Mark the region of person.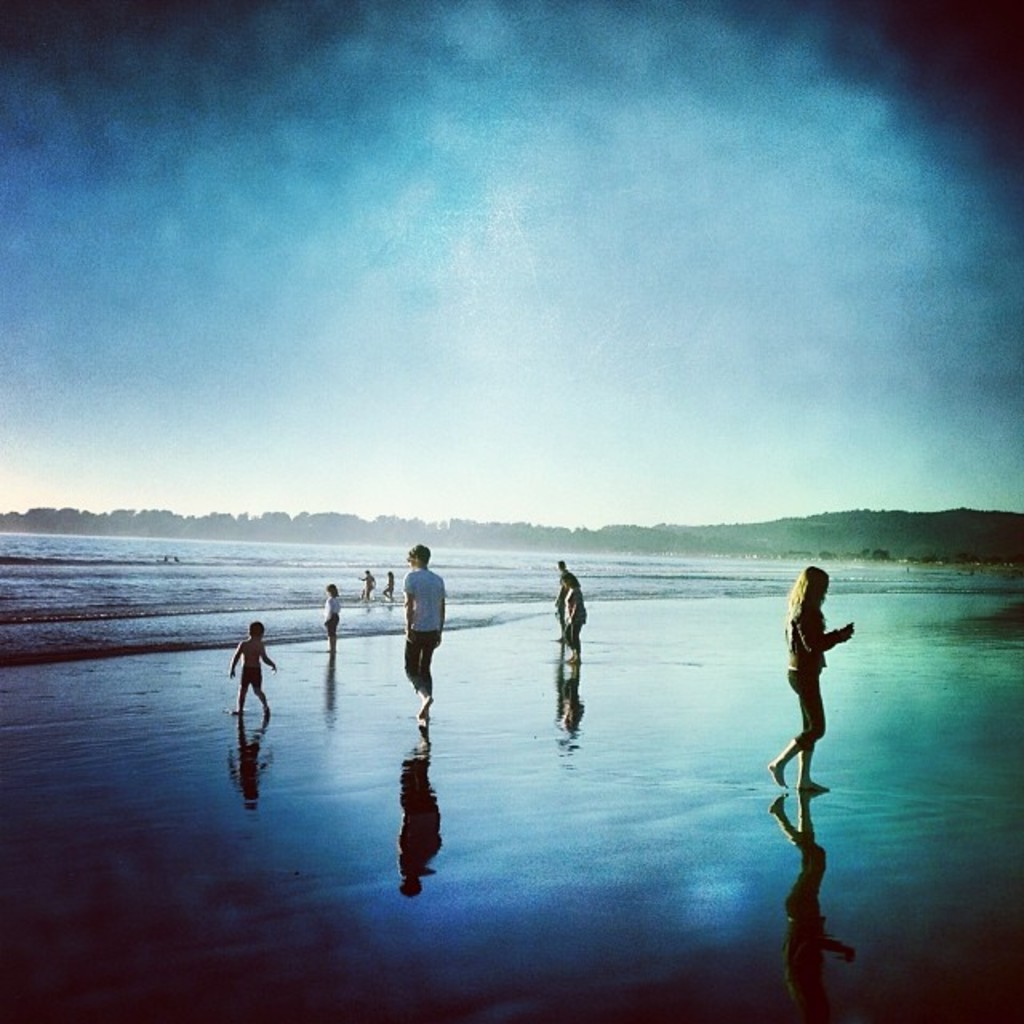
Region: box=[558, 571, 587, 661].
